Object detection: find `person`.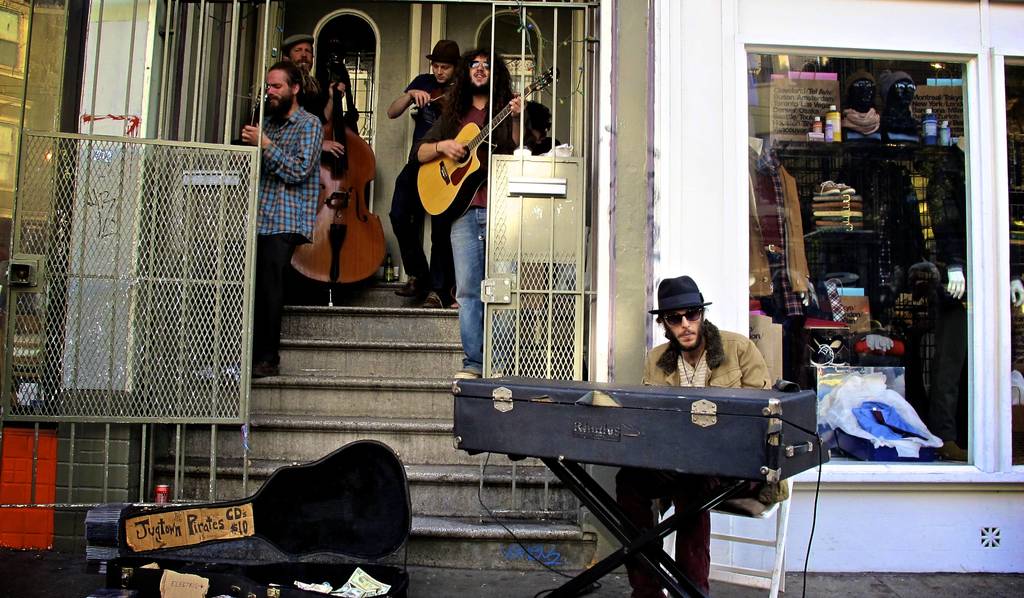
[left=270, top=30, right=344, bottom=150].
